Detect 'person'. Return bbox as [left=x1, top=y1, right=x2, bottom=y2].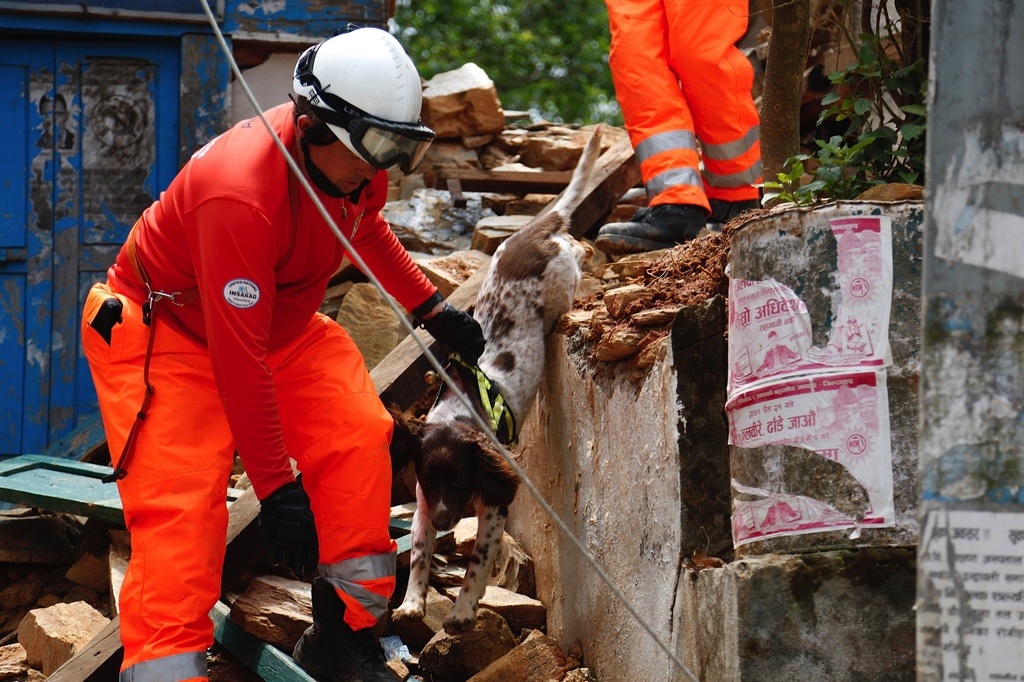
[left=100, top=57, right=540, bottom=679].
